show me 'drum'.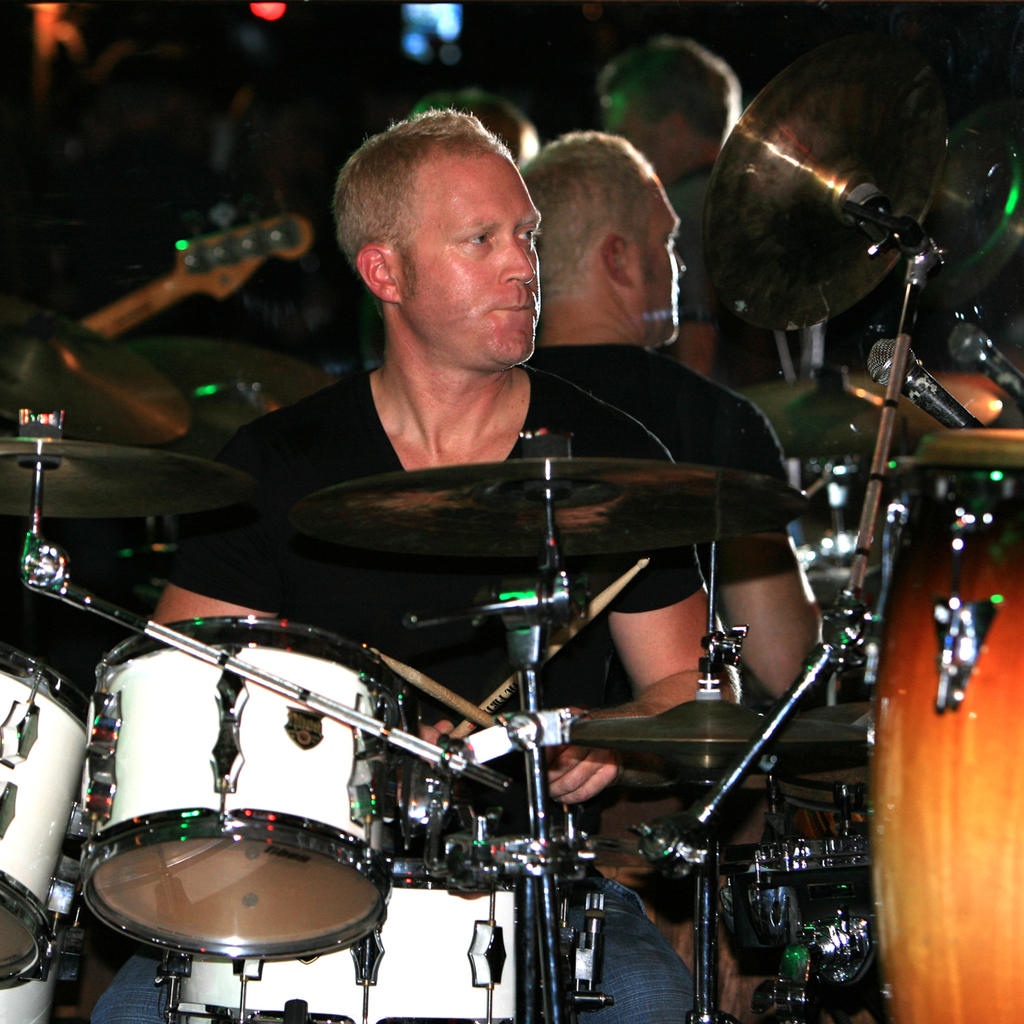
'drum' is here: (left=869, top=428, right=1023, bottom=1023).
